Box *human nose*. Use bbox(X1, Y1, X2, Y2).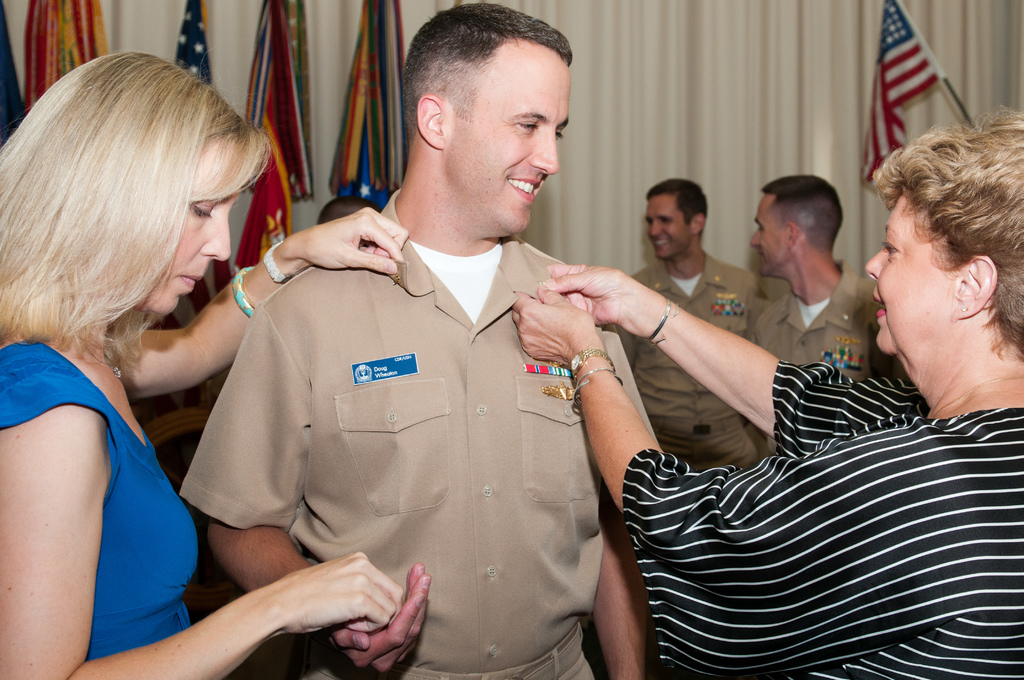
bbox(651, 220, 662, 237).
